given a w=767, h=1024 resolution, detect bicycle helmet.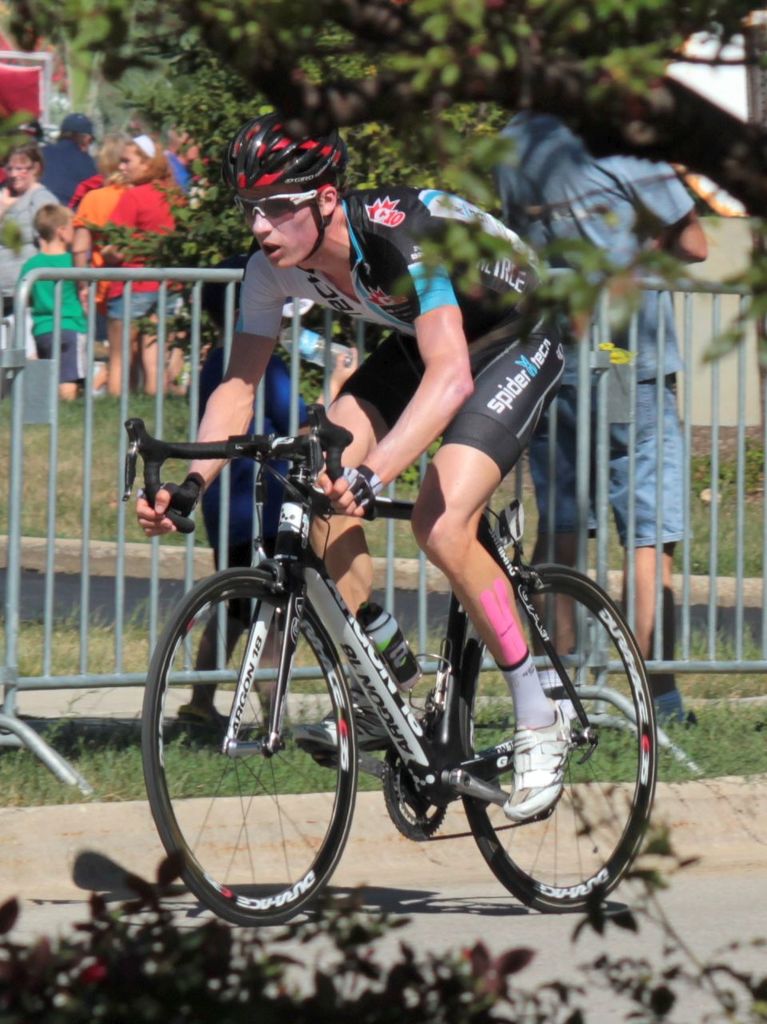
[229, 106, 352, 201].
